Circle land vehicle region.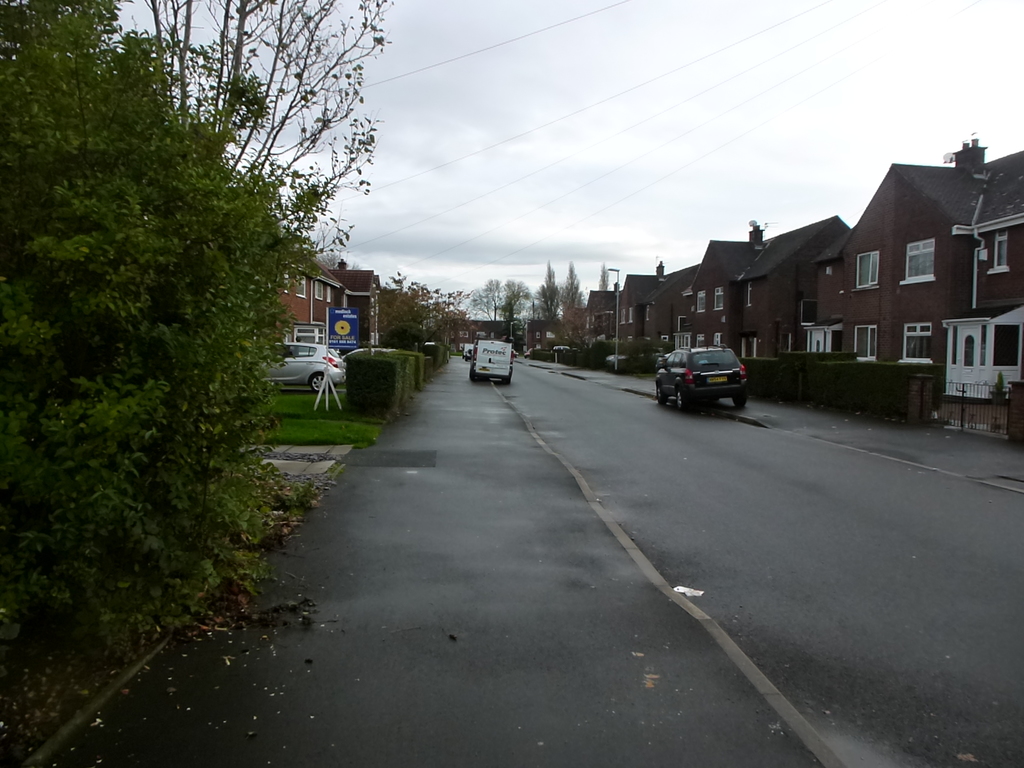
Region: 524,349,546,358.
